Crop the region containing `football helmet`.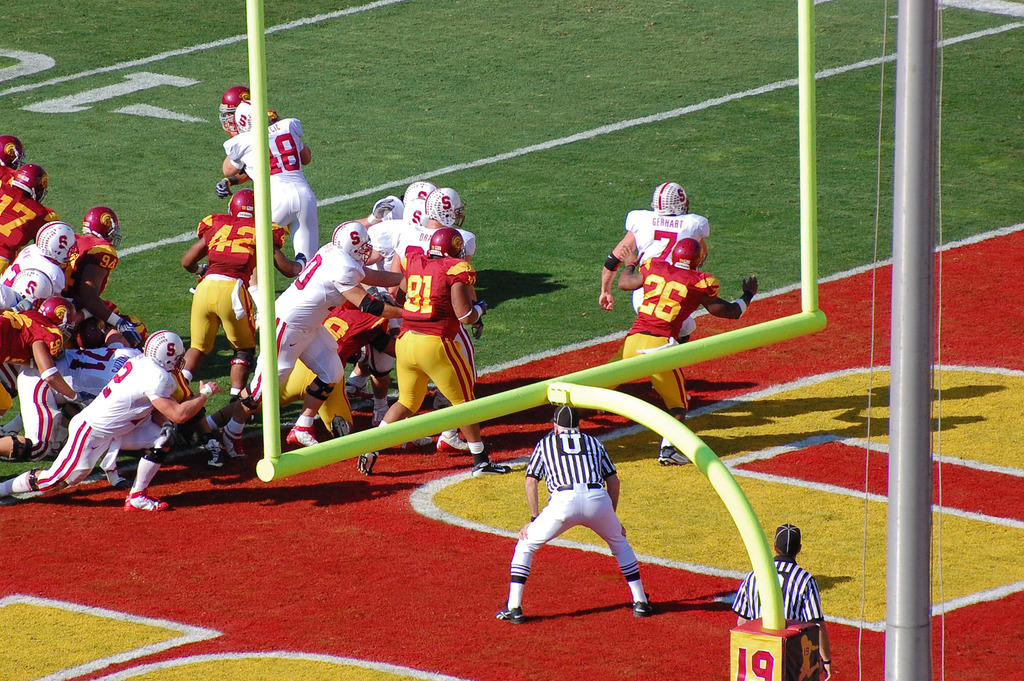
Crop region: bbox(403, 180, 436, 197).
